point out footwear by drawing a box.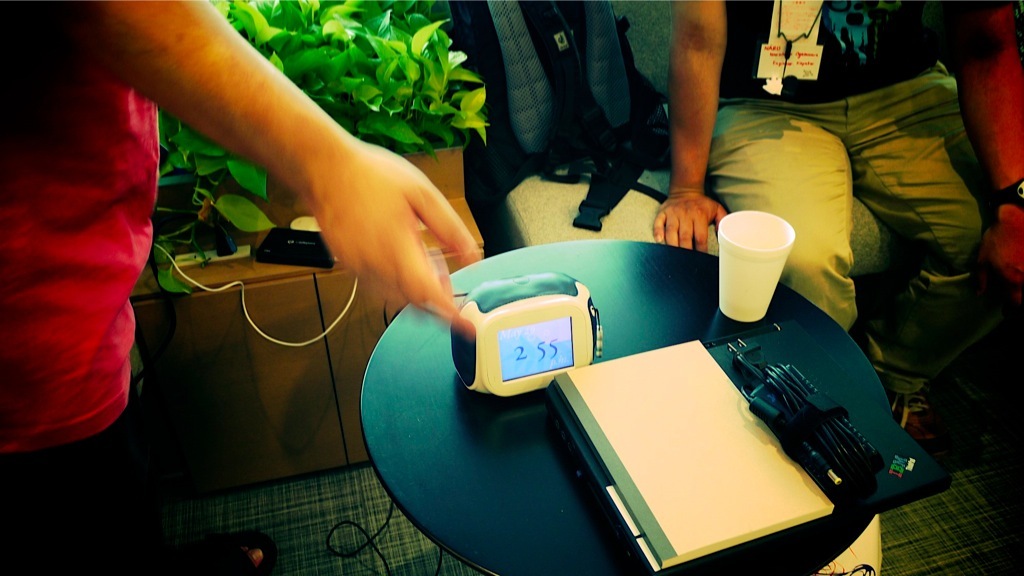
[217,528,278,575].
